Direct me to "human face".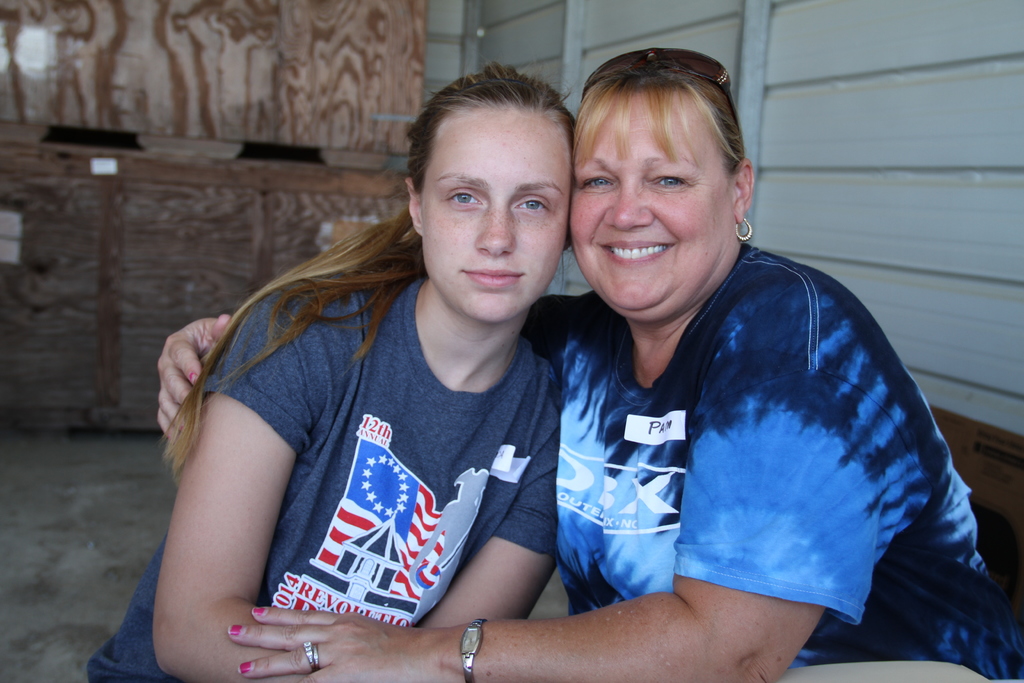
Direction: {"x1": 562, "y1": 86, "x2": 738, "y2": 307}.
